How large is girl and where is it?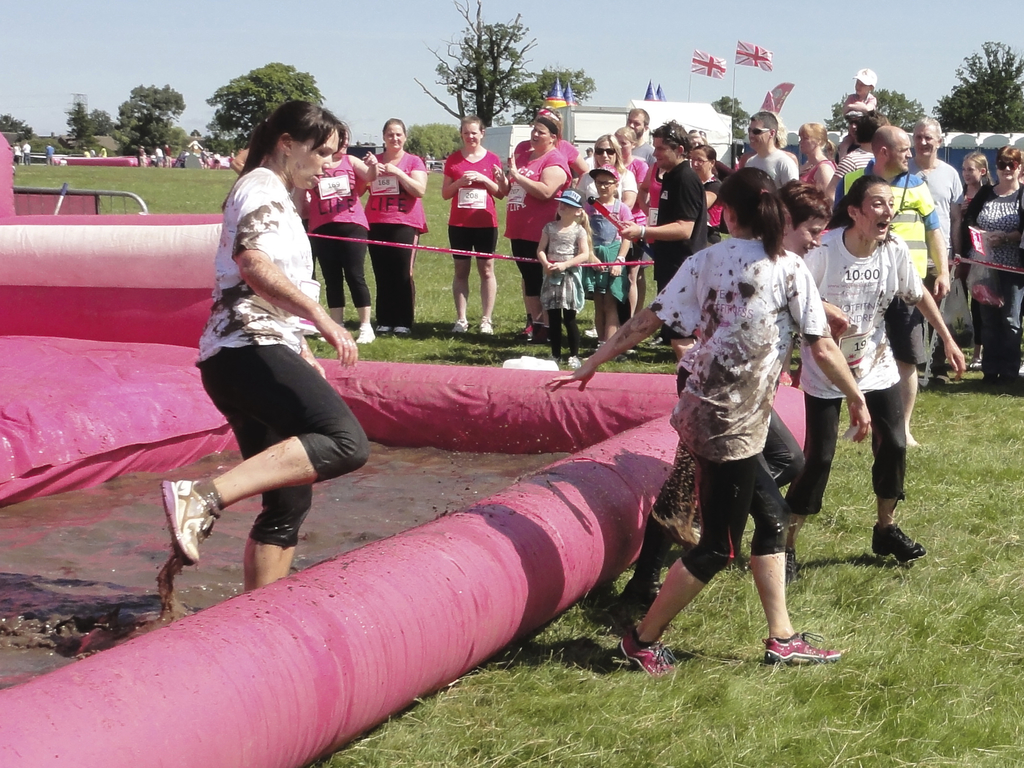
Bounding box: {"left": 542, "top": 168, "right": 872, "bottom": 677}.
